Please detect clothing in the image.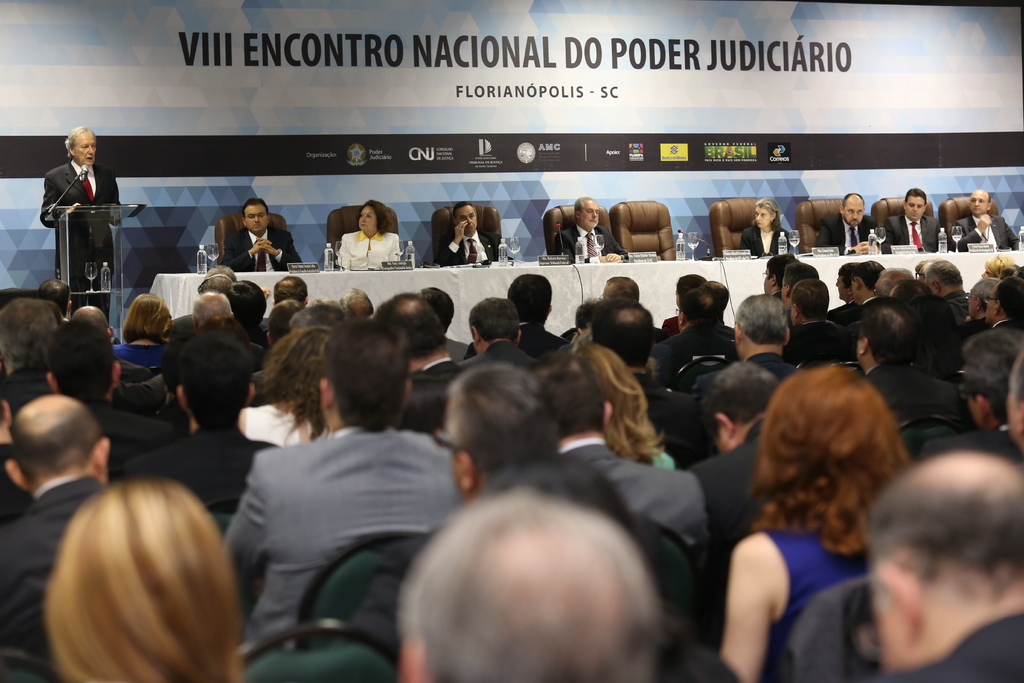
737 218 792 256.
